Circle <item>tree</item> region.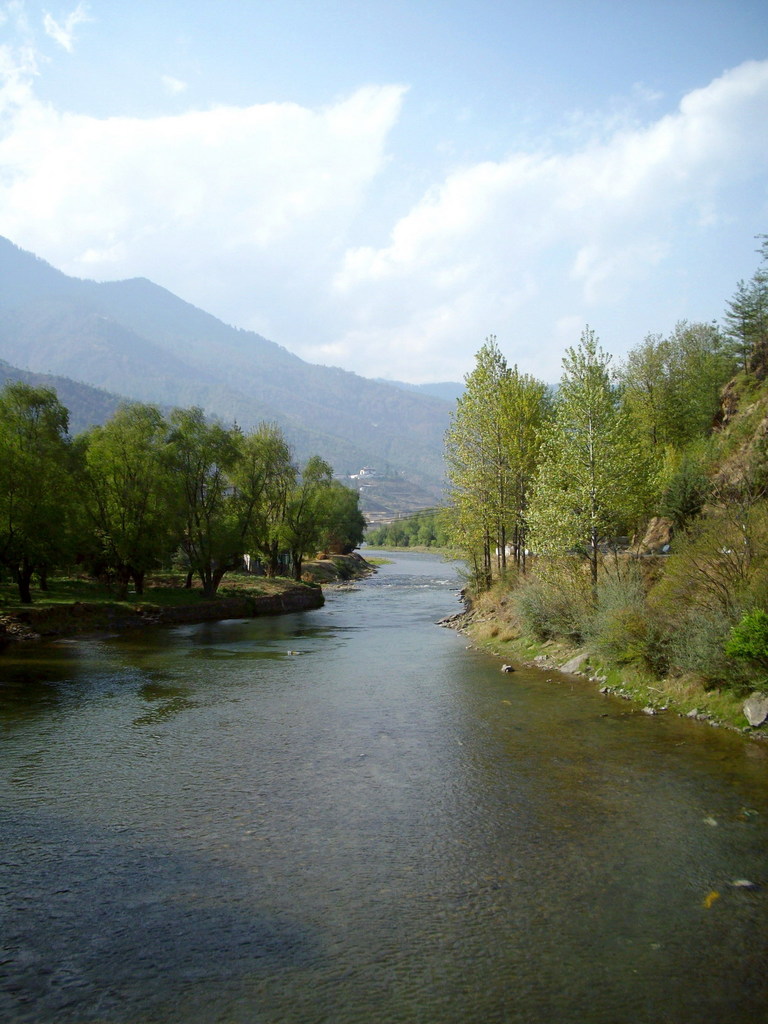
Region: [left=0, top=373, right=79, bottom=607].
